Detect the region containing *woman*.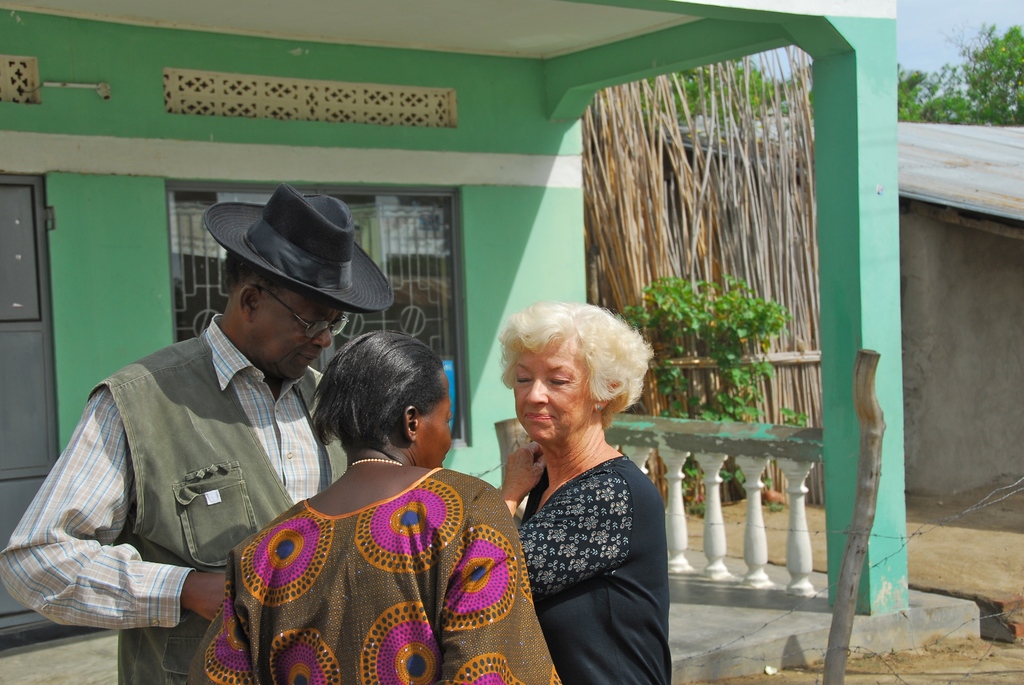
[left=476, top=285, right=678, bottom=682].
